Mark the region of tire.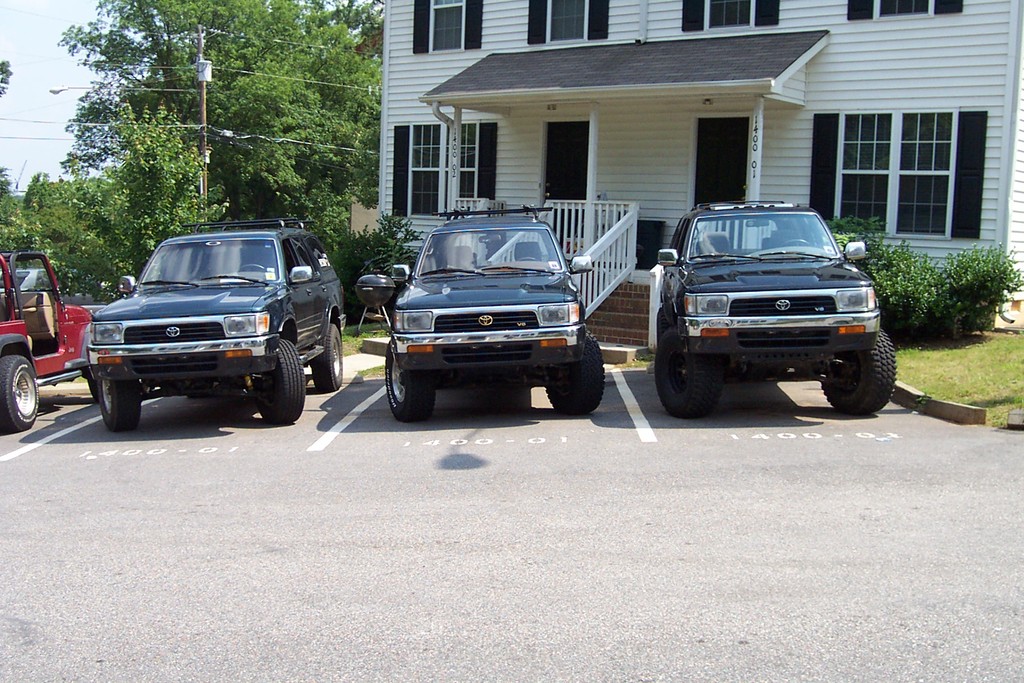
Region: (x1=98, y1=368, x2=147, y2=432).
